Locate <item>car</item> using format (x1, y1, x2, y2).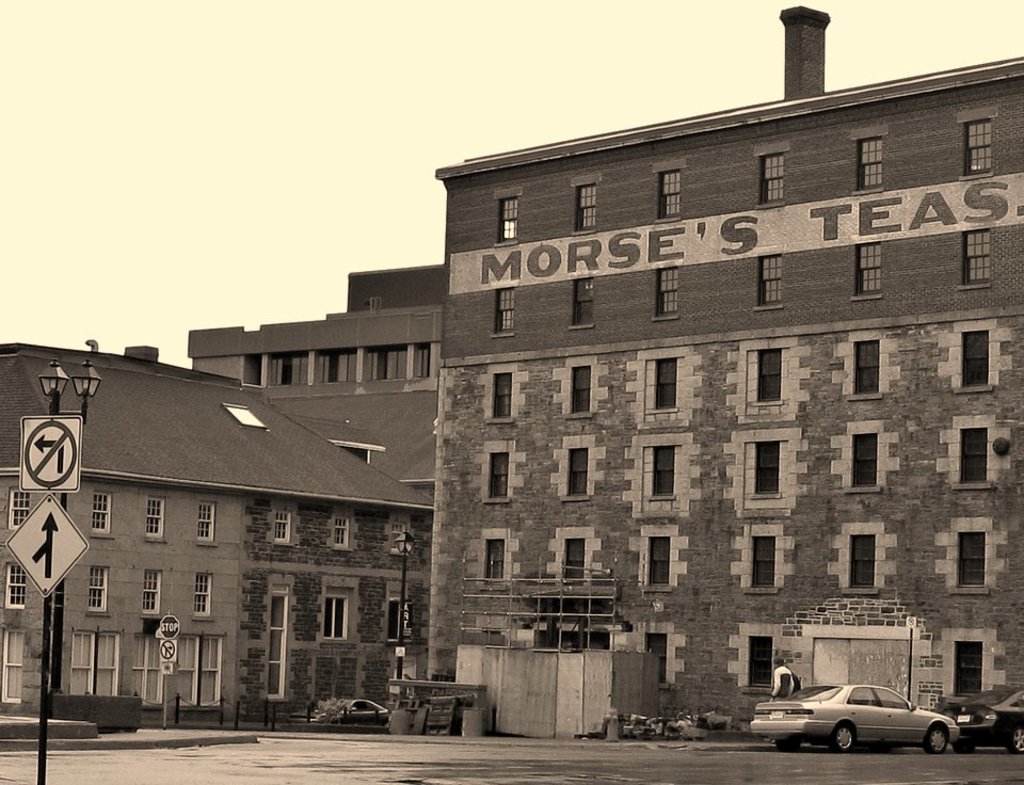
(285, 700, 393, 726).
